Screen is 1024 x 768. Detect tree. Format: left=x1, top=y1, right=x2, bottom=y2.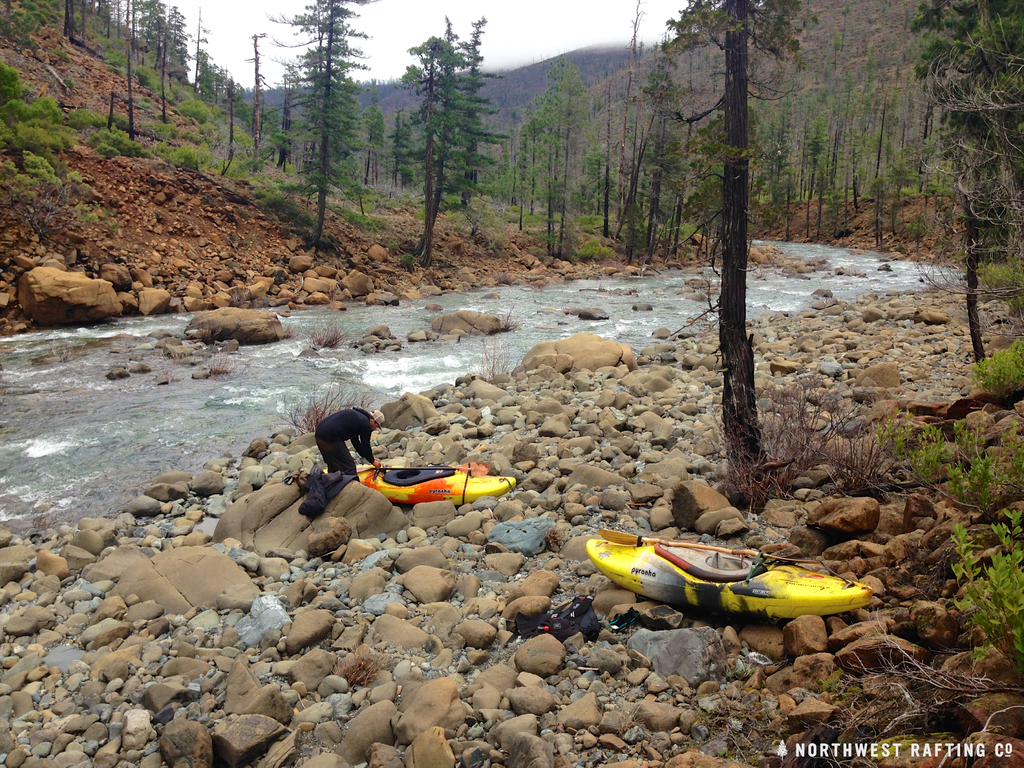
left=241, top=30, right=271, bottom=177.
